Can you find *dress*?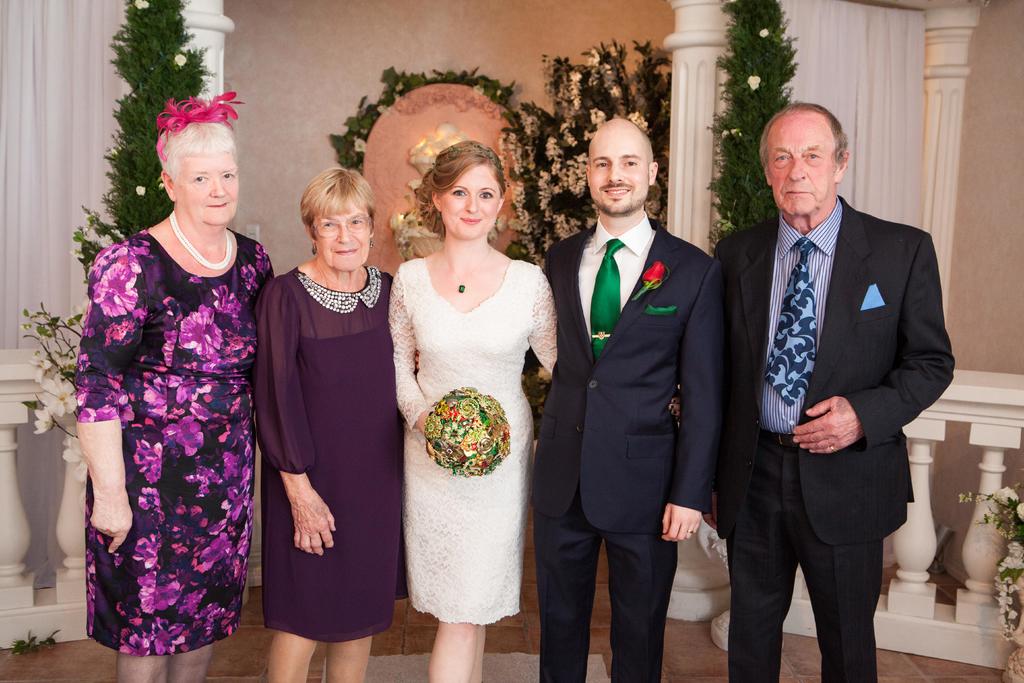
Yes, bounding box: 253:263:410:648.
